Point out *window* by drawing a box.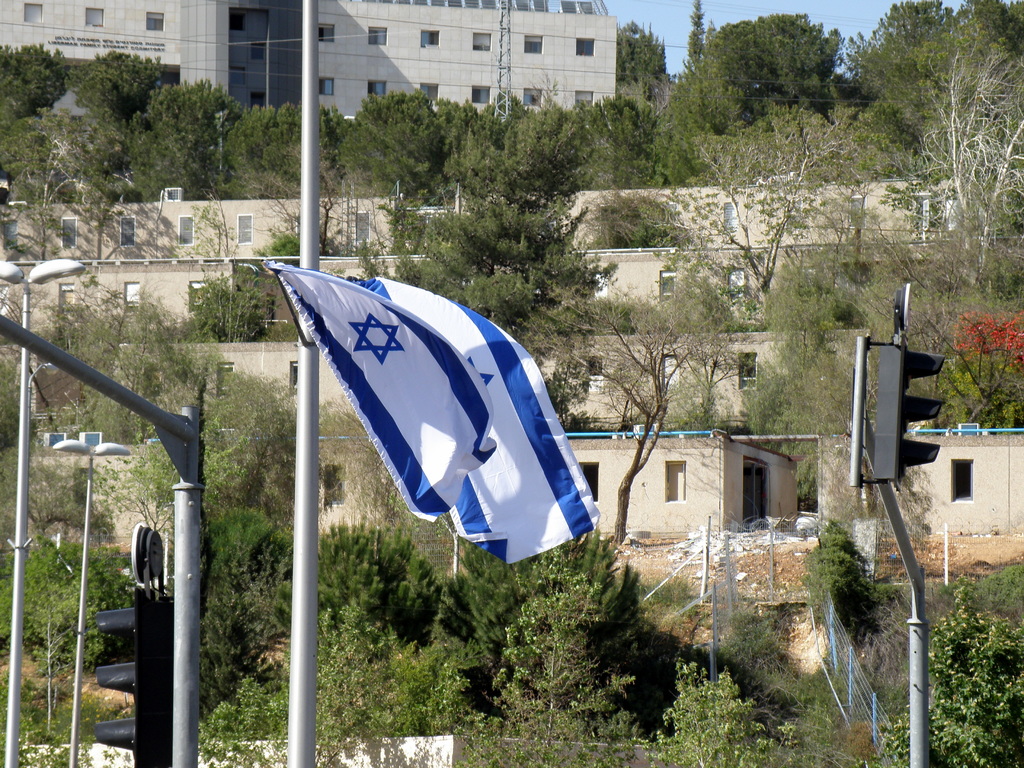
pyautogui.locateOnScreen(2, 224, 10, 250).
